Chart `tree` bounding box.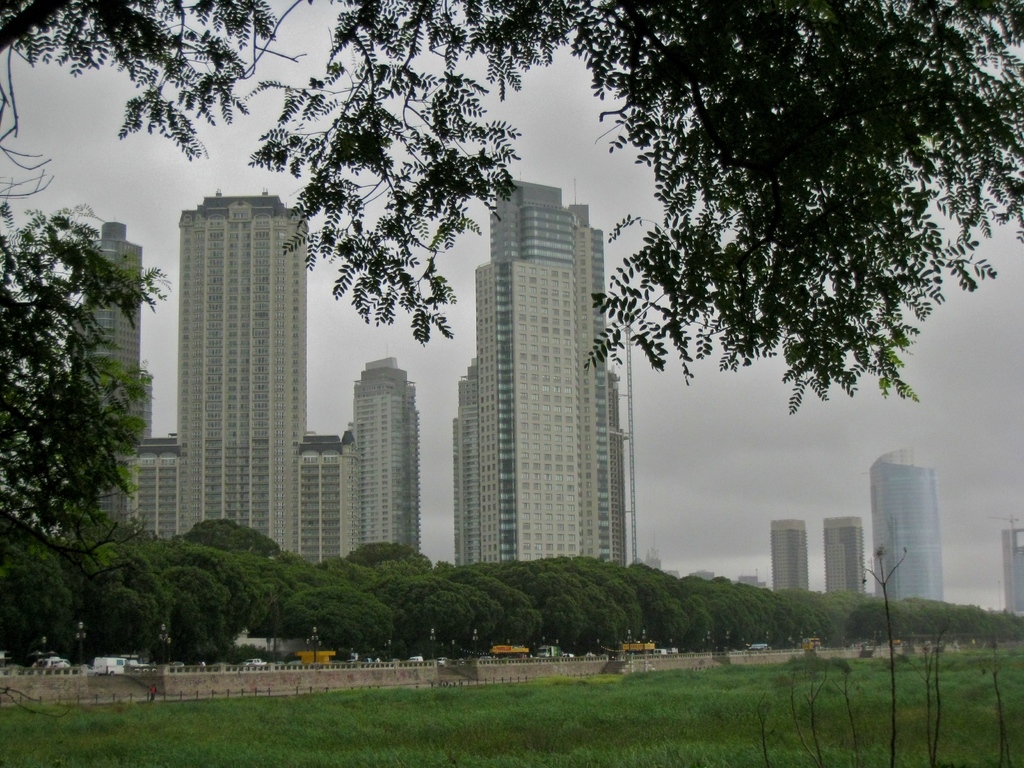
Charted: box(0, 0, 1023, 419).
